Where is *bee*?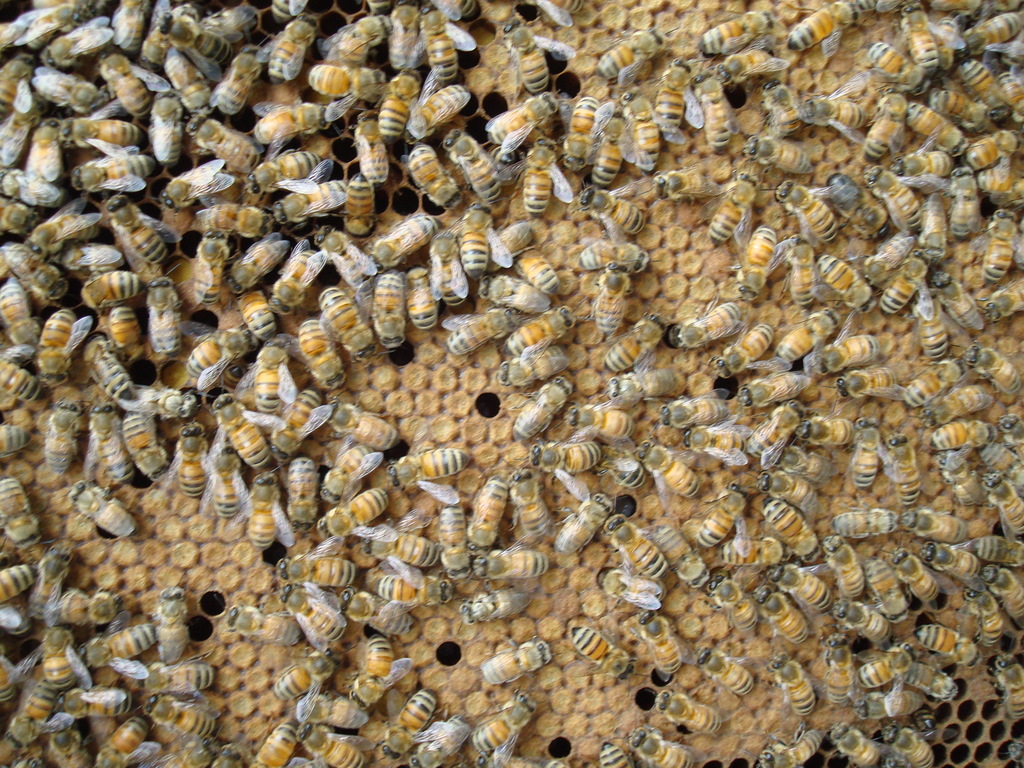
box(863, 557, 905, 620).
